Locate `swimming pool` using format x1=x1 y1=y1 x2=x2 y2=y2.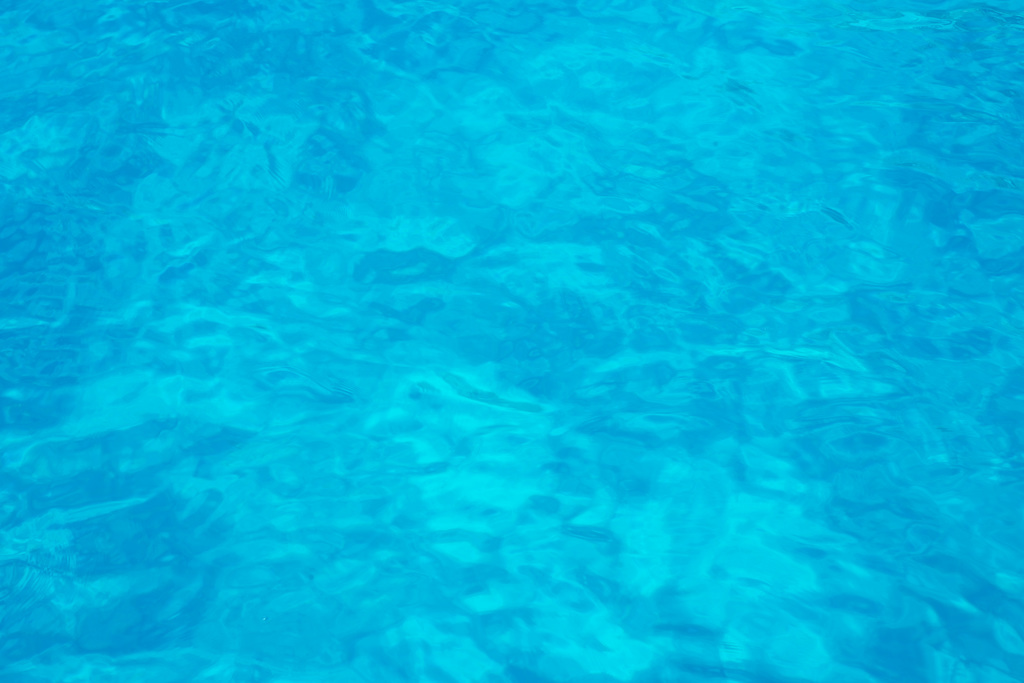
x1=0 y1=0 x2=1023 y2=682.
